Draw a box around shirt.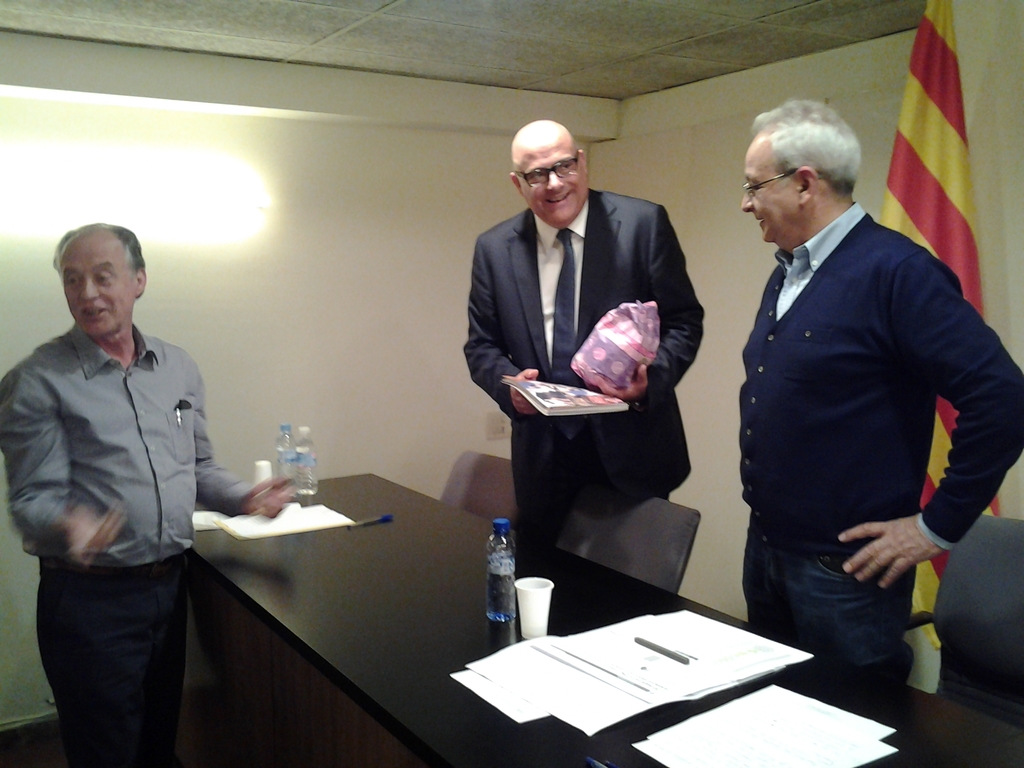
{"x1": 773, "y1": 200, "x2": 957, "y2": 553}.
